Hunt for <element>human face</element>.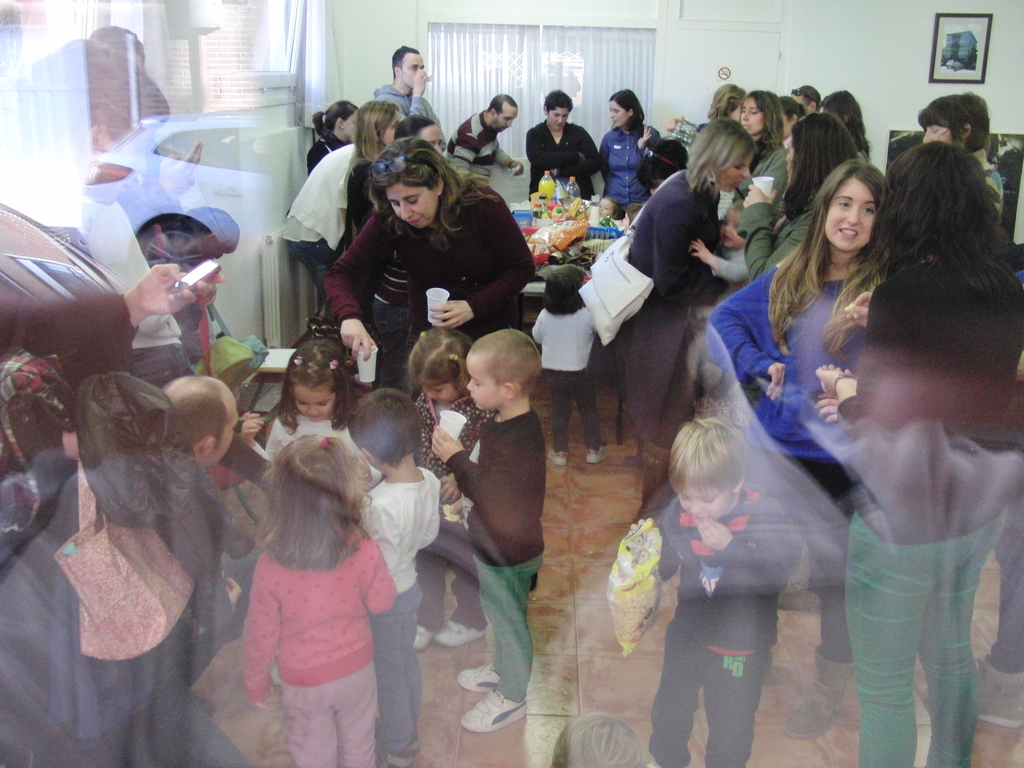
Hunted down at {"left": 293, "top": 378, "right": 333, "bottom": 424}.
